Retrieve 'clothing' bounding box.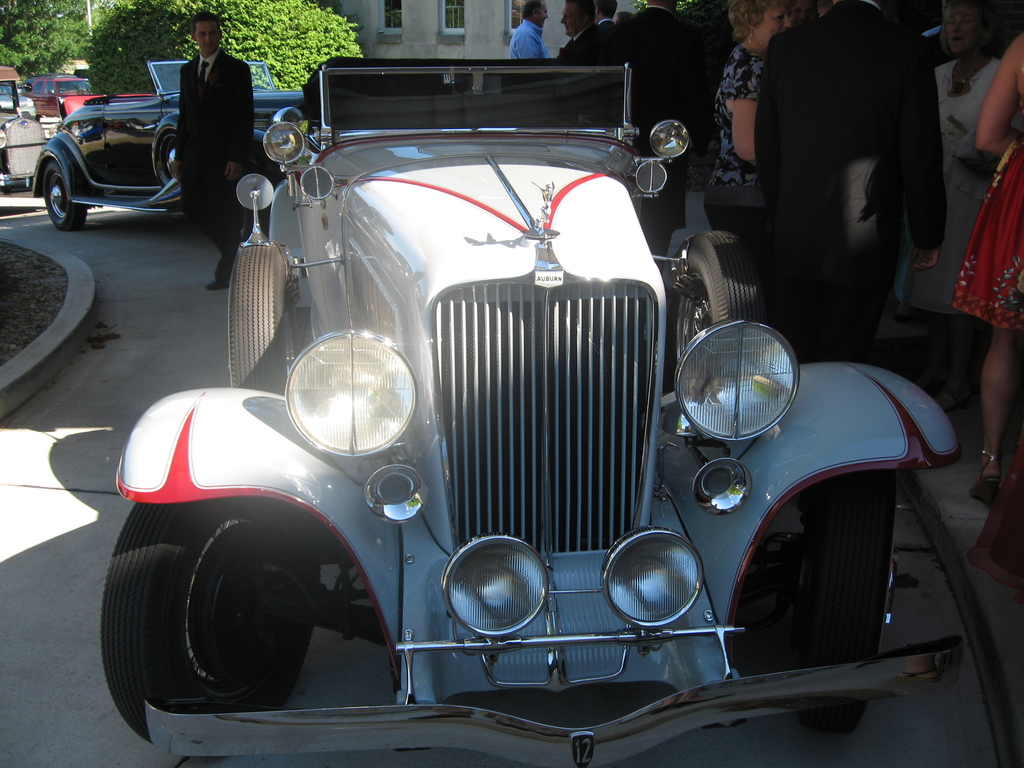
Bounding box: bbox=(918, 37, 1012, 324).
